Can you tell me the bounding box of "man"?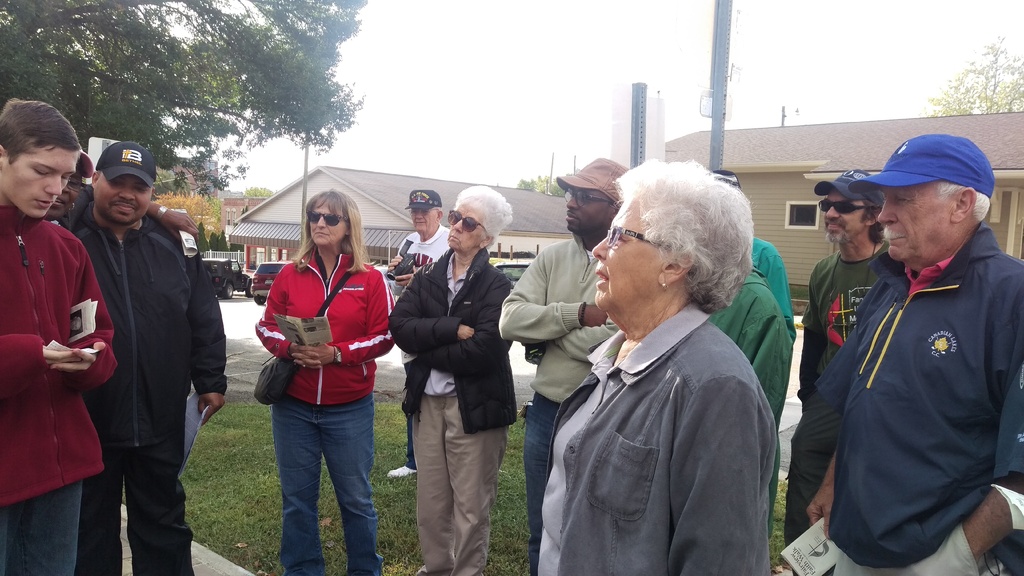
387/189/450/477.
